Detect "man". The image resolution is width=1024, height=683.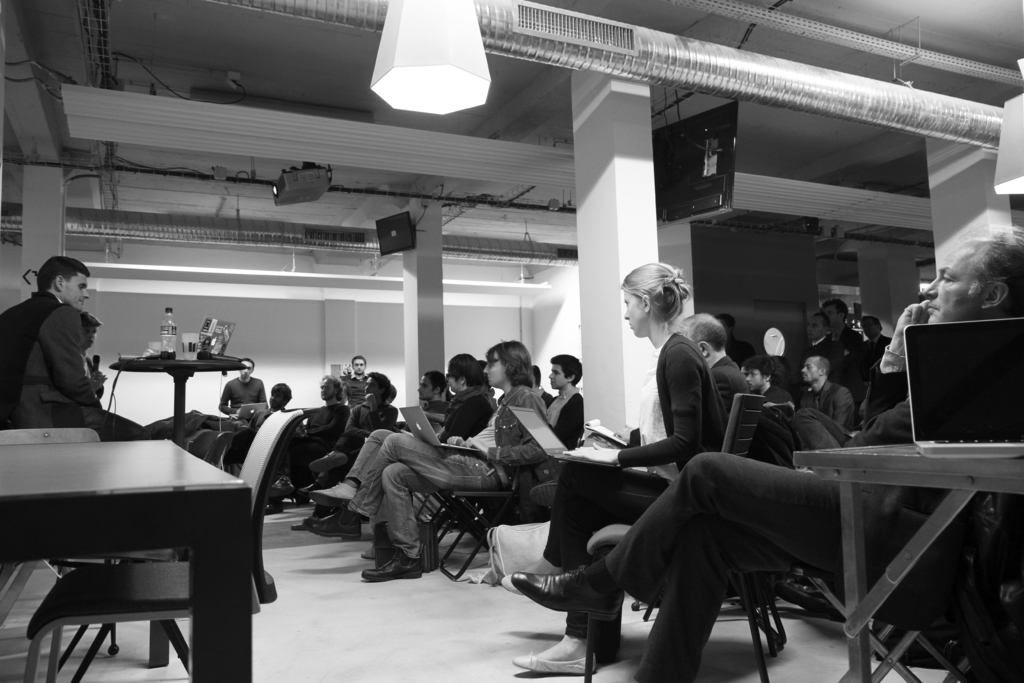
{"left": 265, "top": 372, "right": 349, "bottom": 515}.
